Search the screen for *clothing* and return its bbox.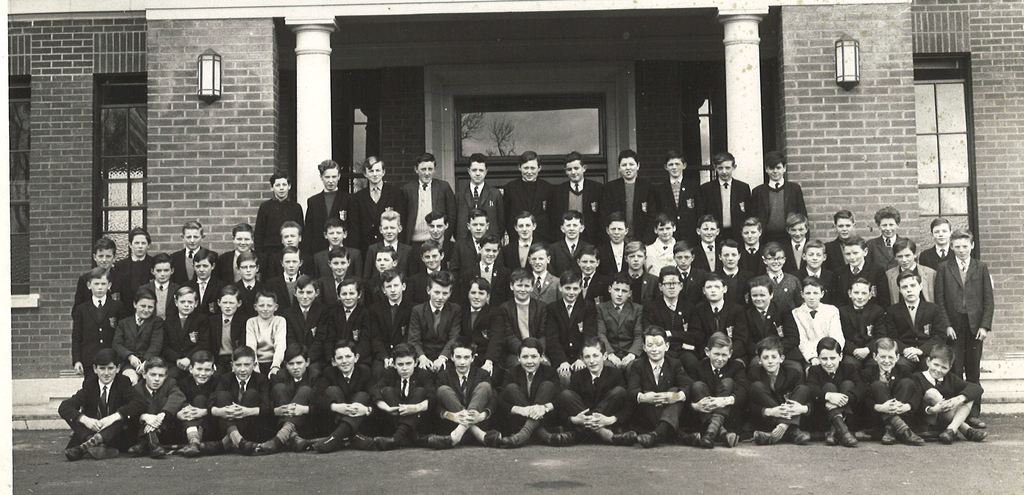
Found: 301, 191, 358, 248.
